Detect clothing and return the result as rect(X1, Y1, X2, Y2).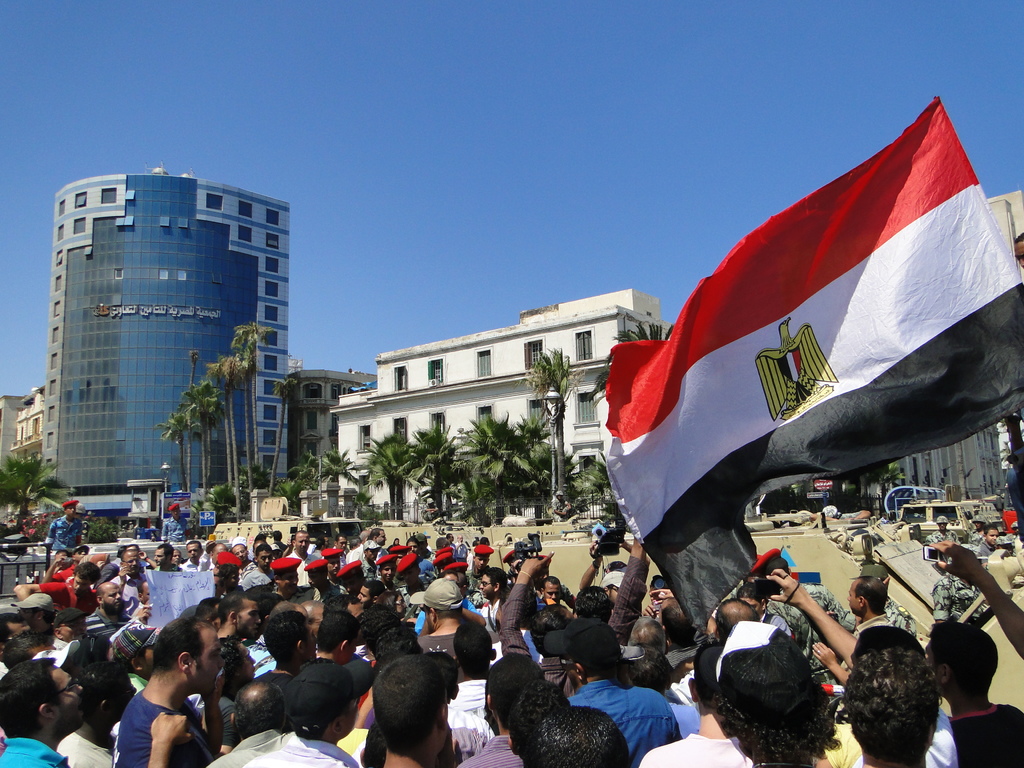
rect(280, 554, 317, 585).
